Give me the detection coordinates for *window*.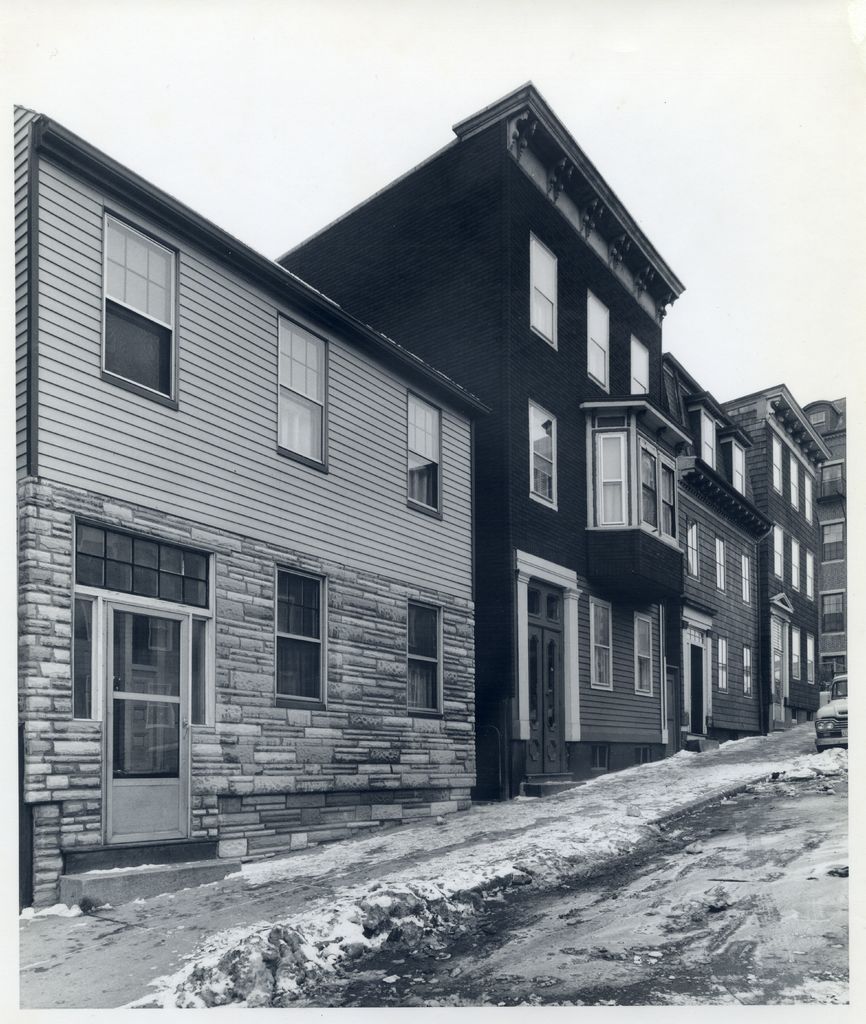
791:627:800:680.
